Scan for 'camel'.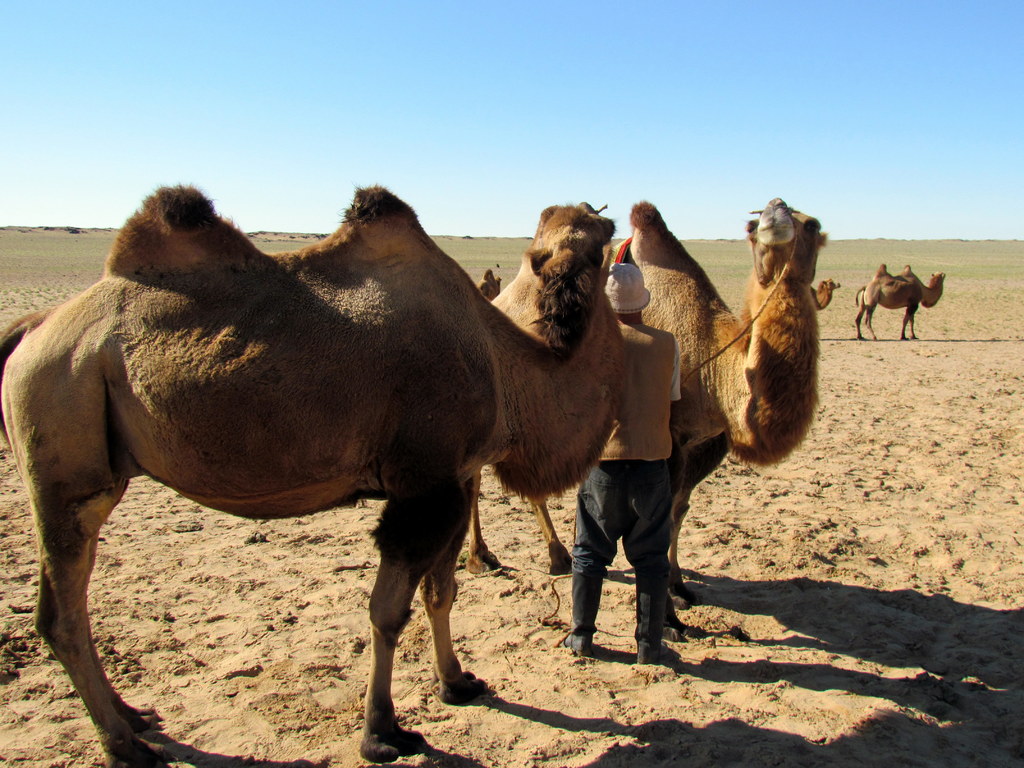
Scan result: (810,281,842,307).
